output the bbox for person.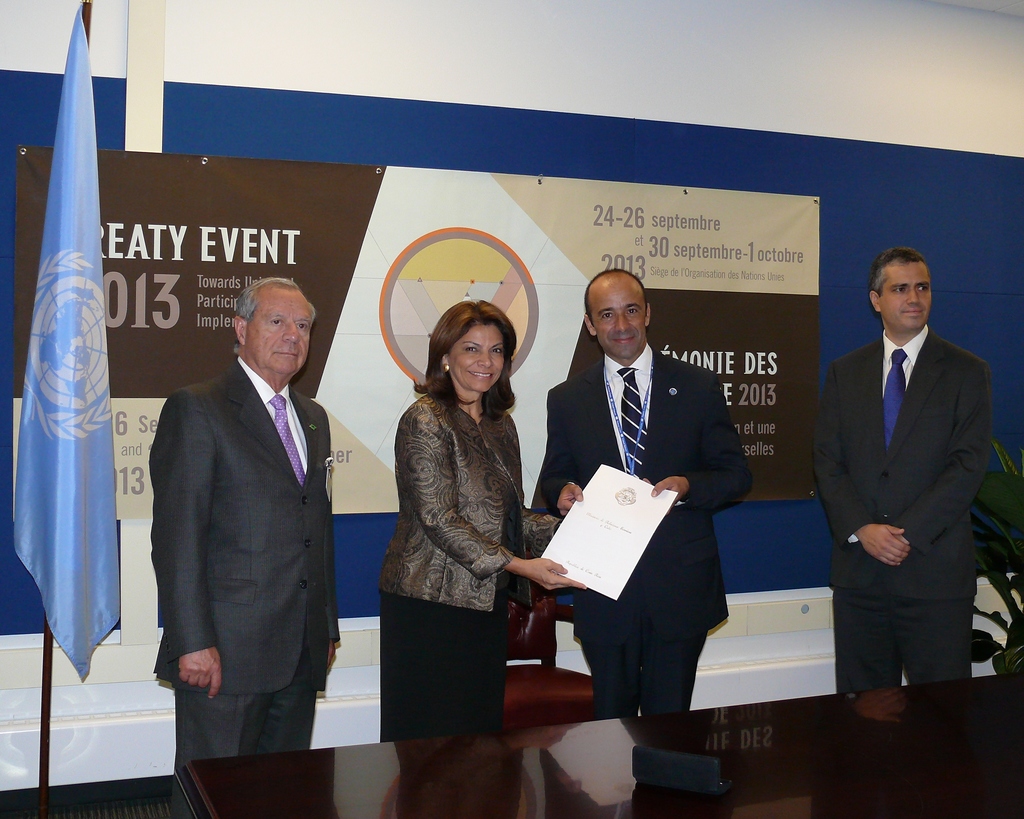
(540, 269, 756, 715).
